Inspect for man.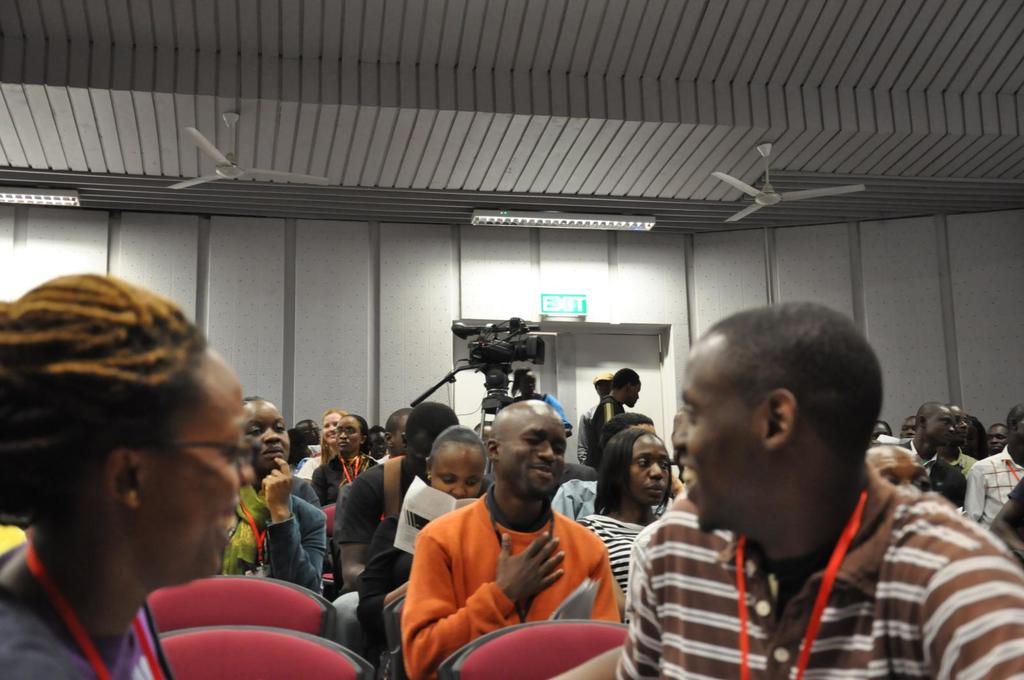
Inspection: rect(970, 395, 1023, 532).
